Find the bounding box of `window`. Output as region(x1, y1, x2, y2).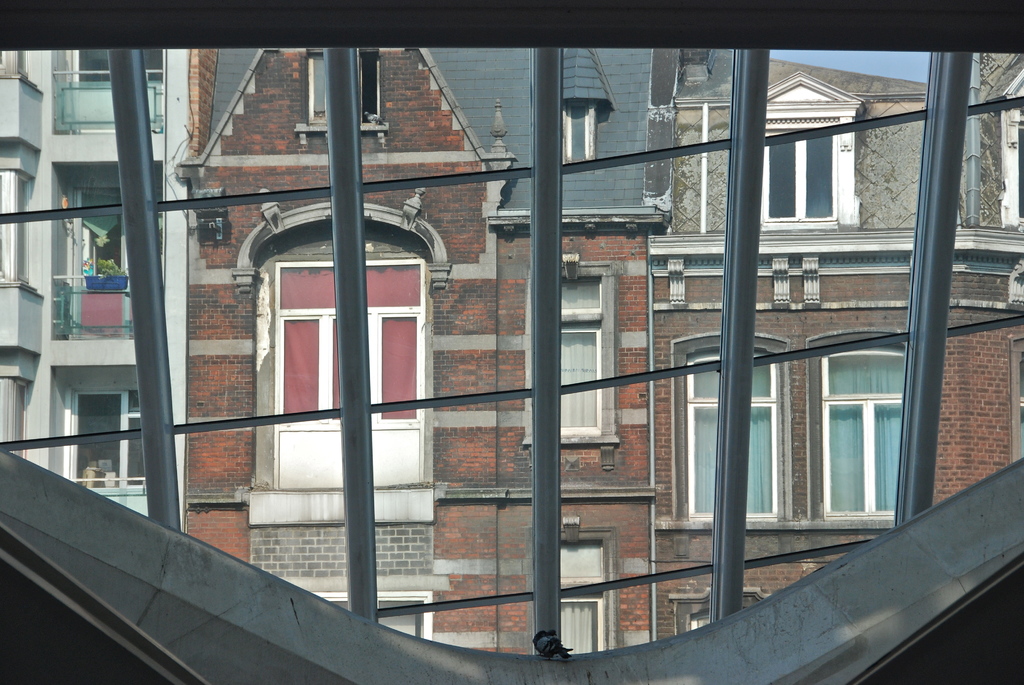
region(0, 51, 35, 80).
